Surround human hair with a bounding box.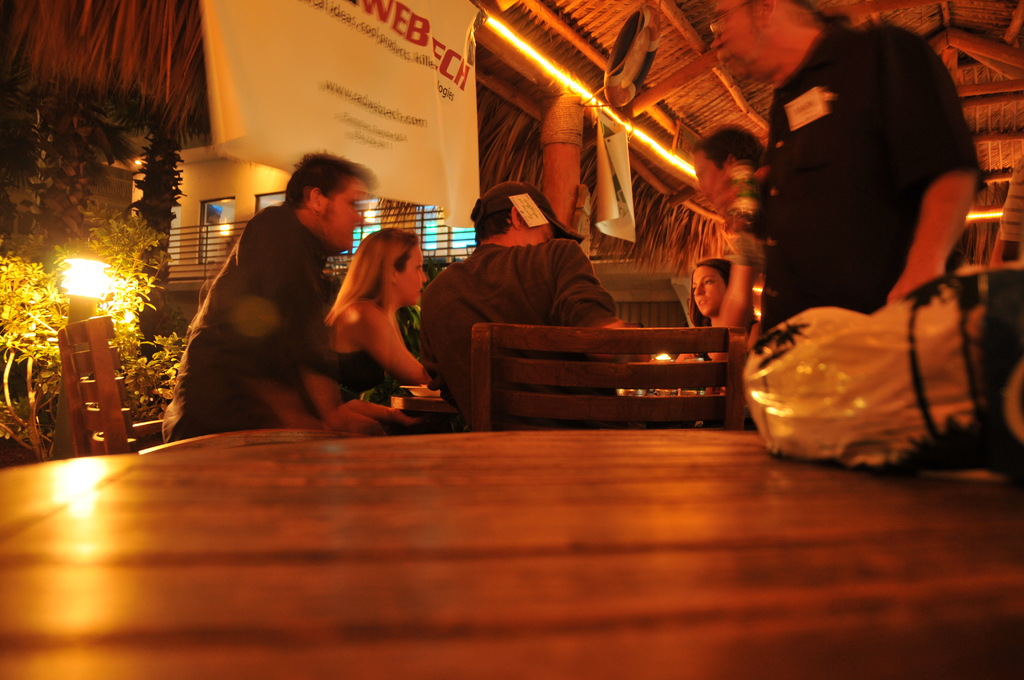
[x1=324, y1=225, x2=420, y2=332].
